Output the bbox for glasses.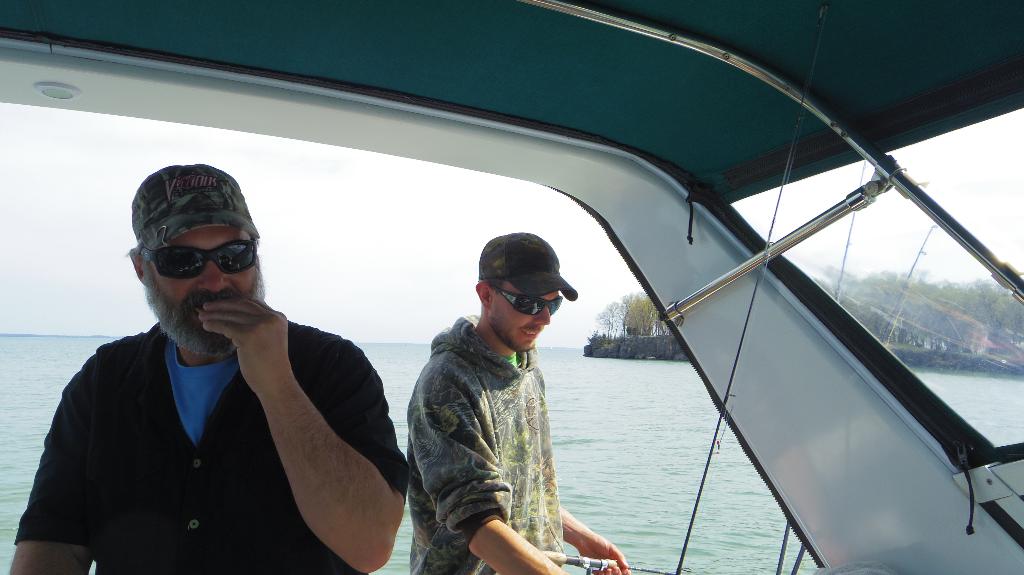
left=132, top=237, right=257, bottom=280.
